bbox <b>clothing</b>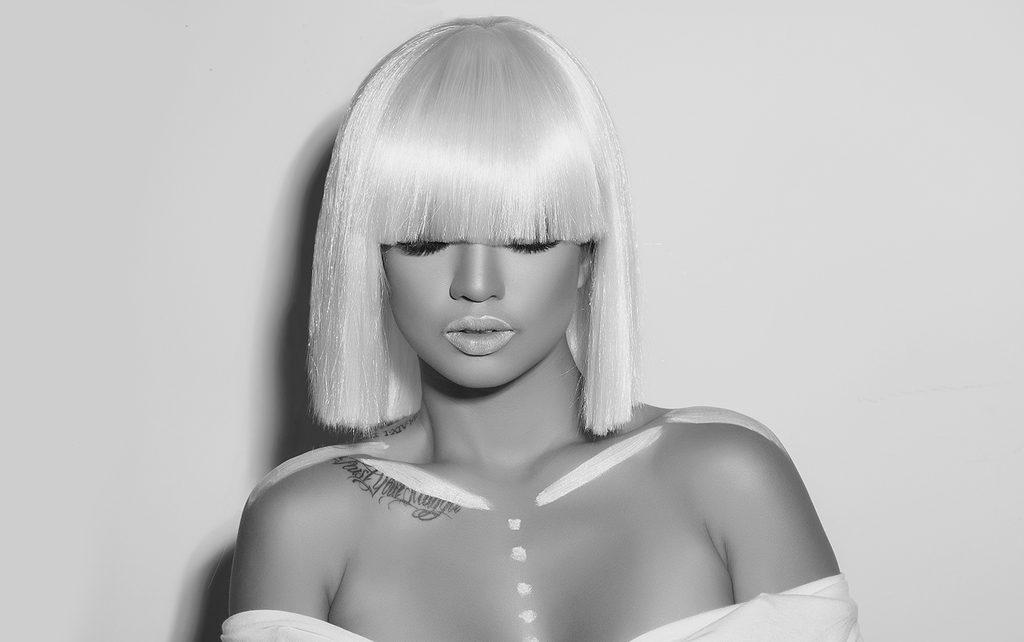
(x1=220, y1=609, x2=862, y2=641)
